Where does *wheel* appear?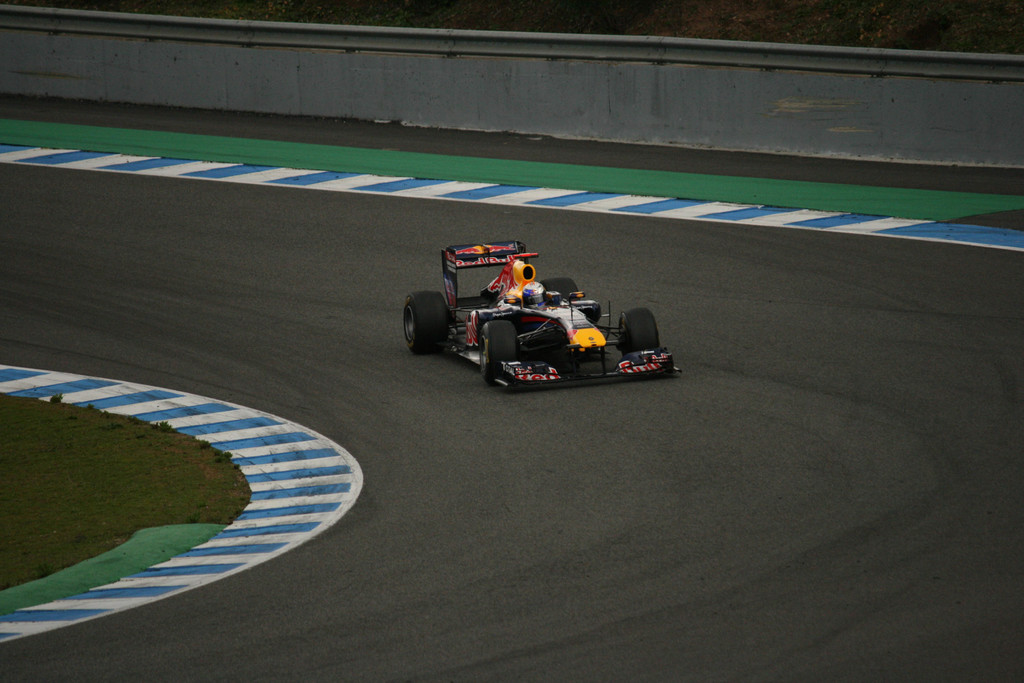
Appears at 479/320/519/387.
